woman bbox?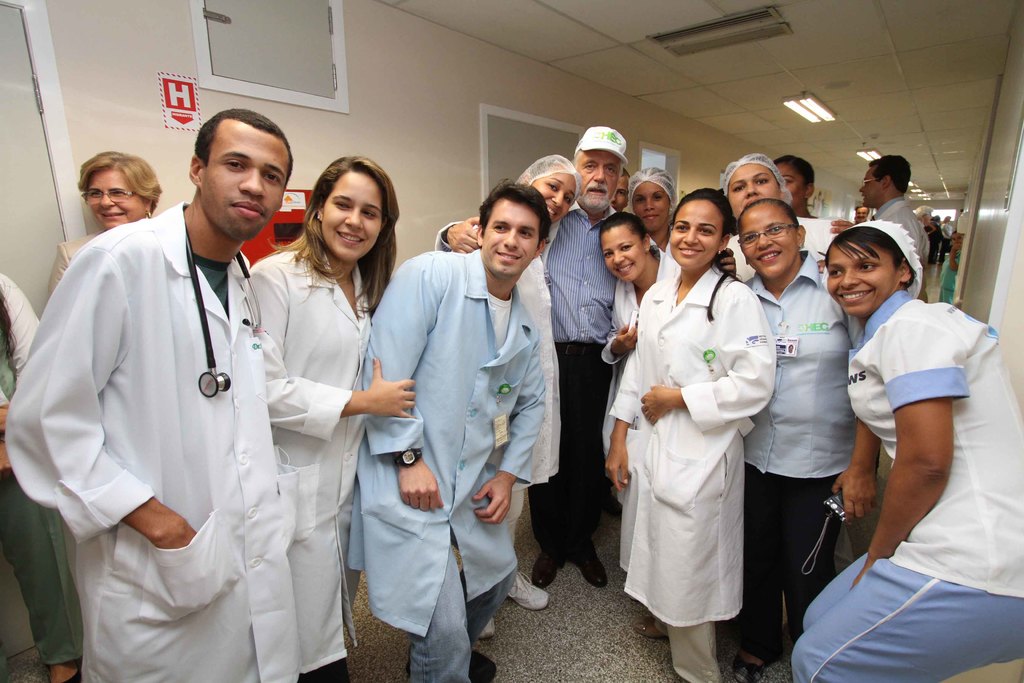
596,211,684,502
